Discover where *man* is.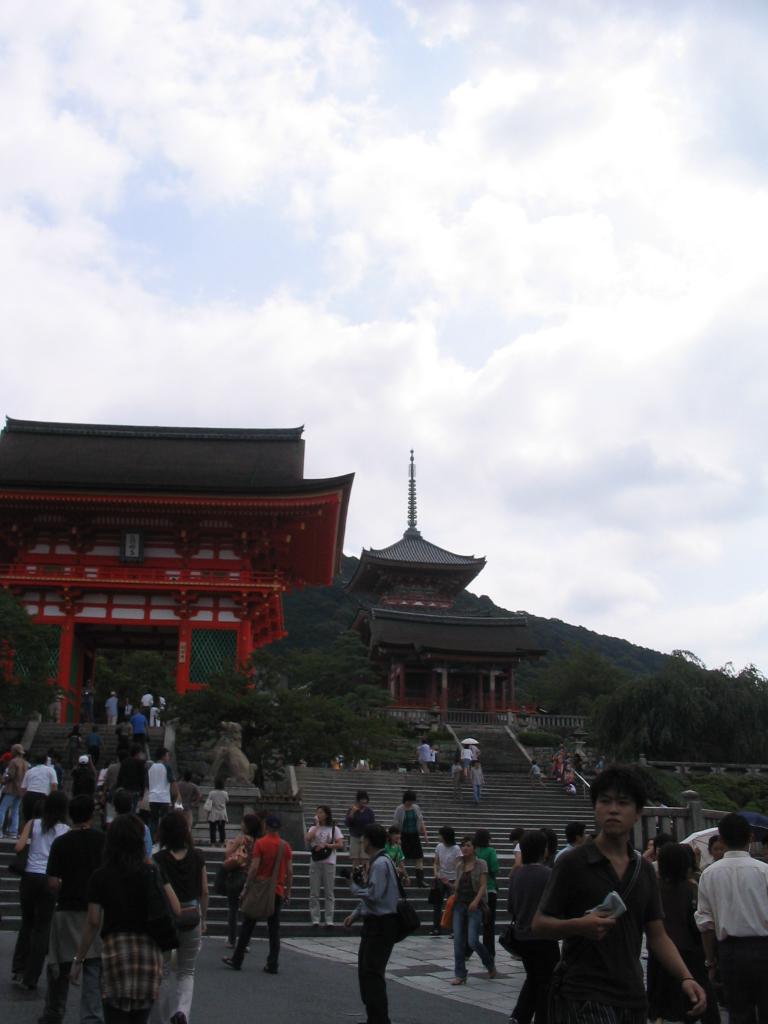
Discovered at x1=67, y1=755, x2=98, y2=829.
